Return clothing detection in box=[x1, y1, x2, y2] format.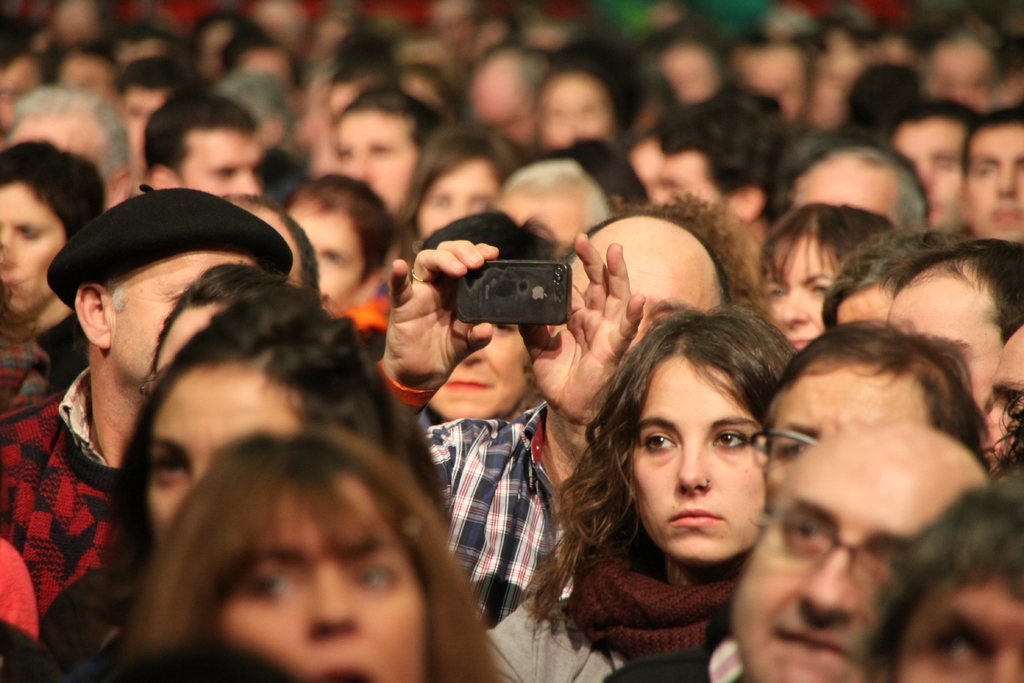
box=[0, 367, 124, 618].
